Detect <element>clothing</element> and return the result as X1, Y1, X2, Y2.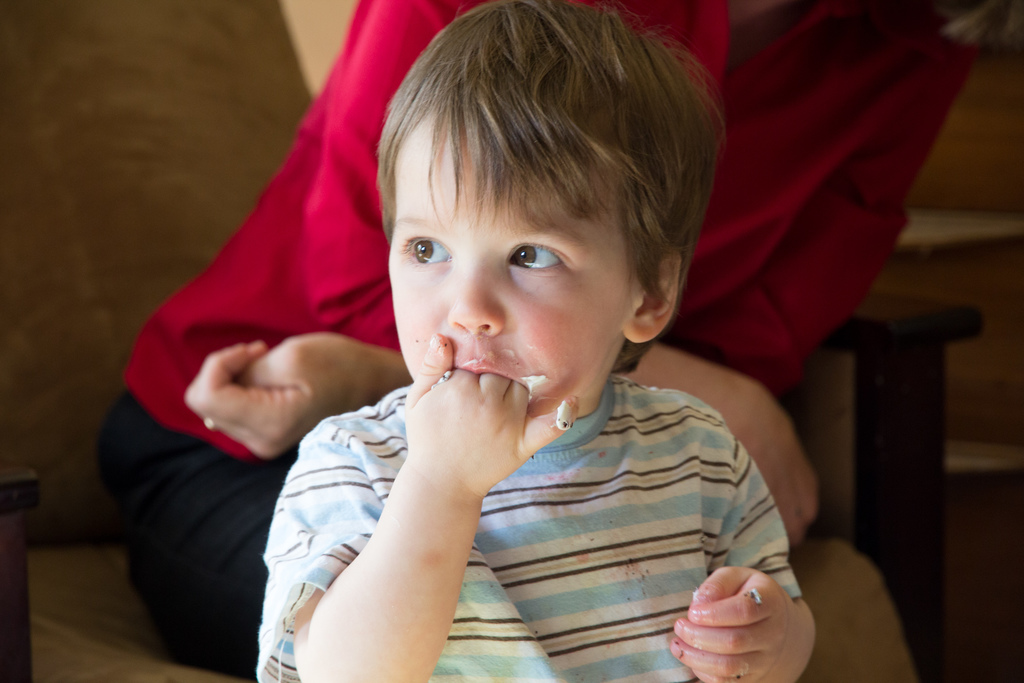
98, 0, 1005, 663.
